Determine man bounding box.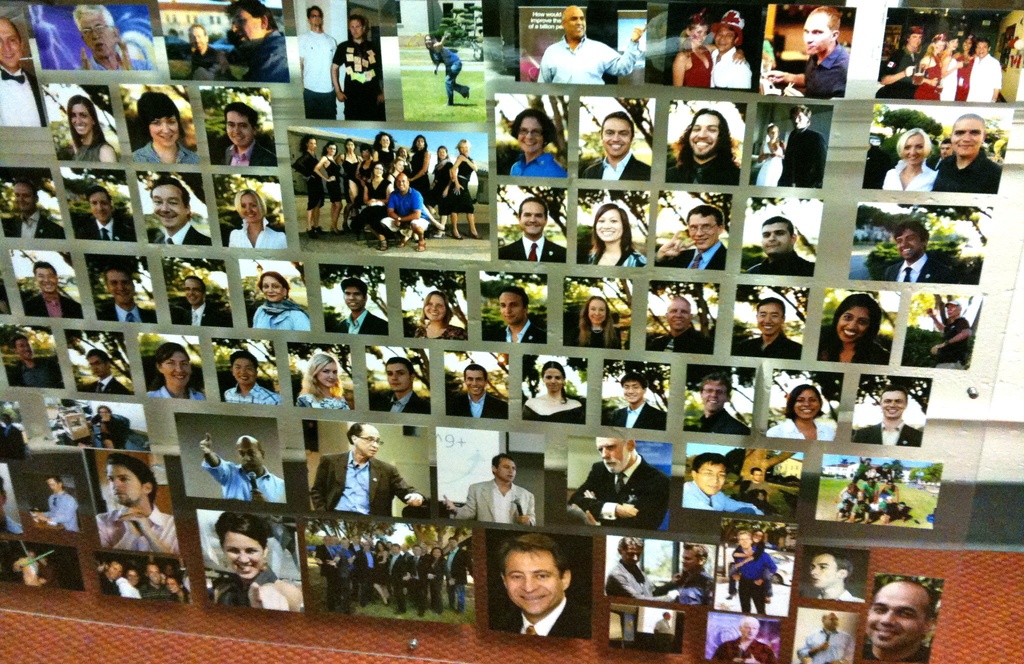
Determined: select_region(765, 6, 848, 106).
